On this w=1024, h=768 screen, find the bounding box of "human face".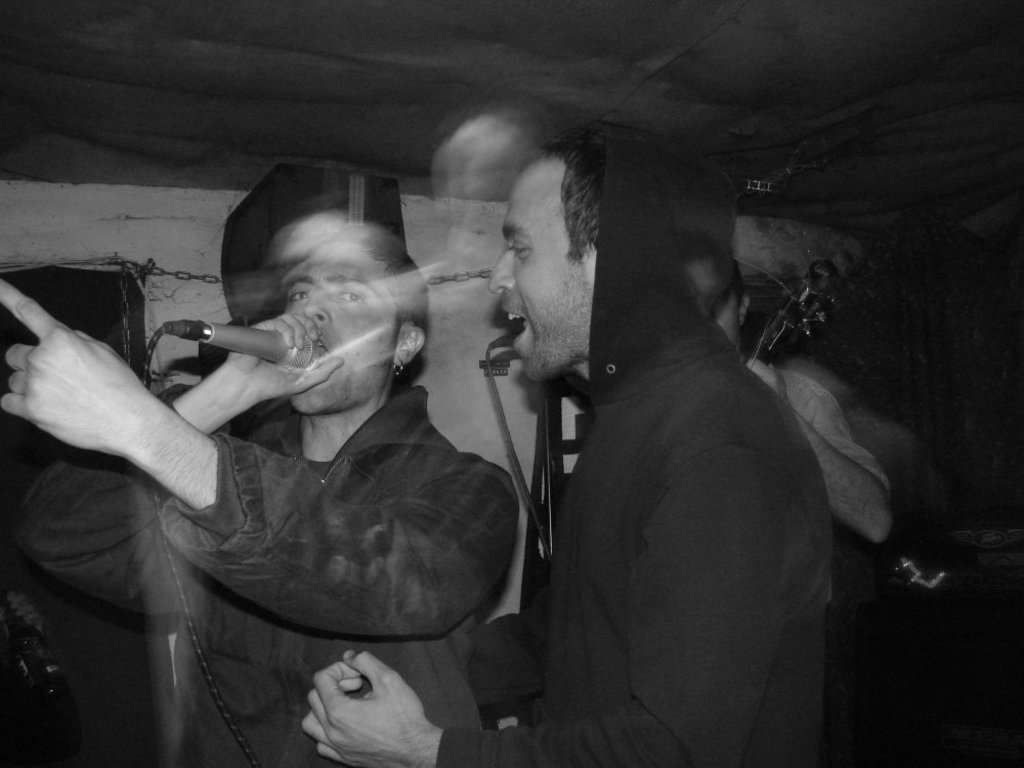
Bounding box: <region>485, 159, 585, 380</region>.
